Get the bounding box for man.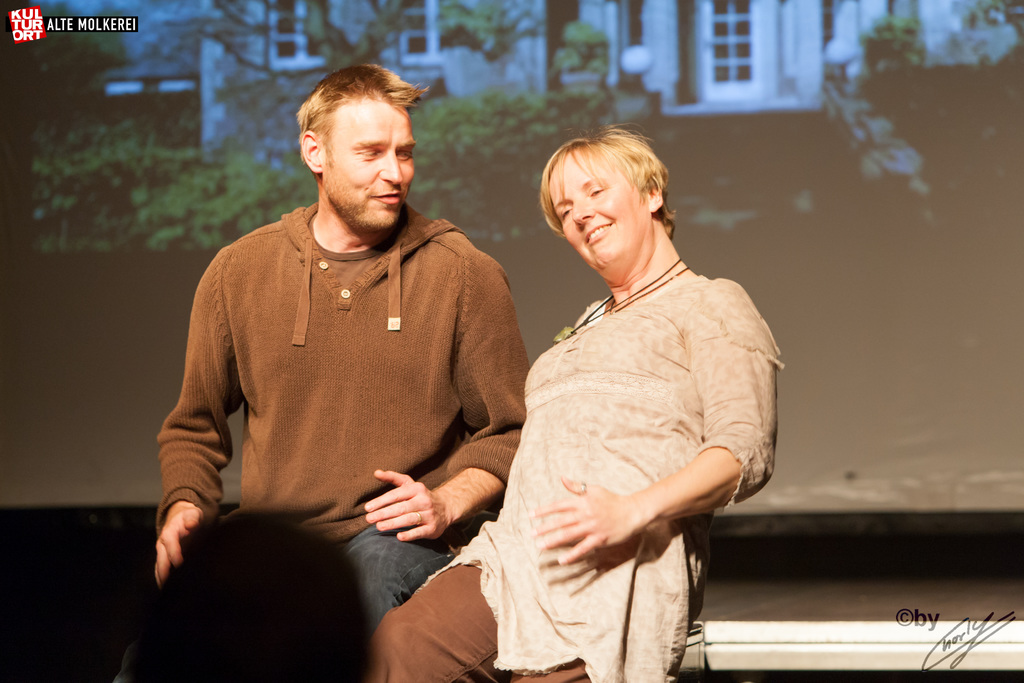
[147, 57, 545, 661].
